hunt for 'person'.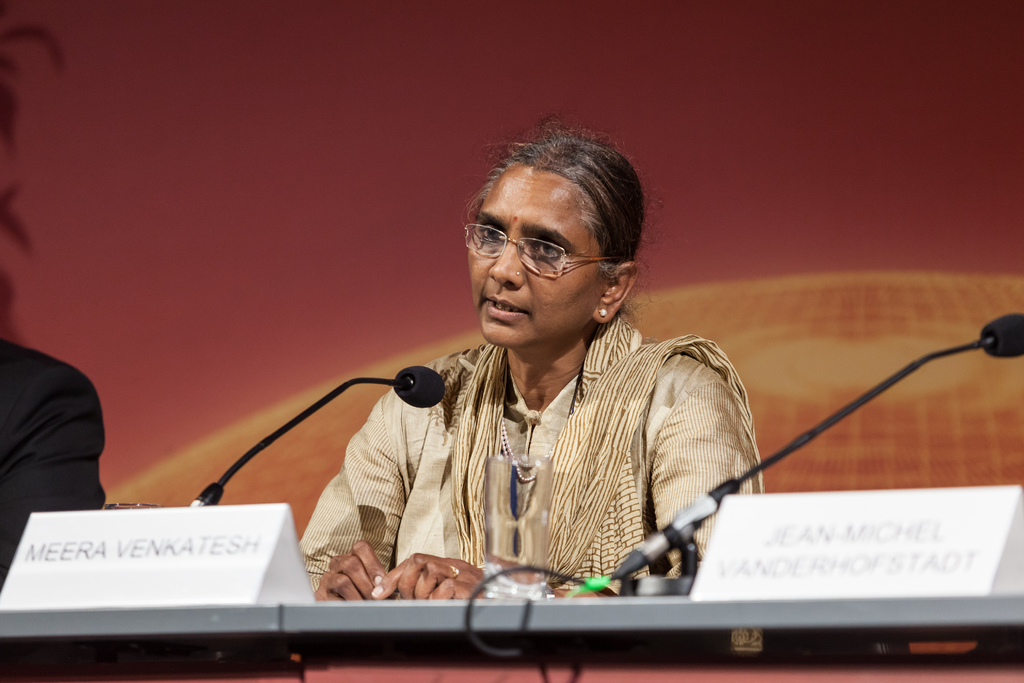
Hunted down at rect(0, 336, 104, 591).
